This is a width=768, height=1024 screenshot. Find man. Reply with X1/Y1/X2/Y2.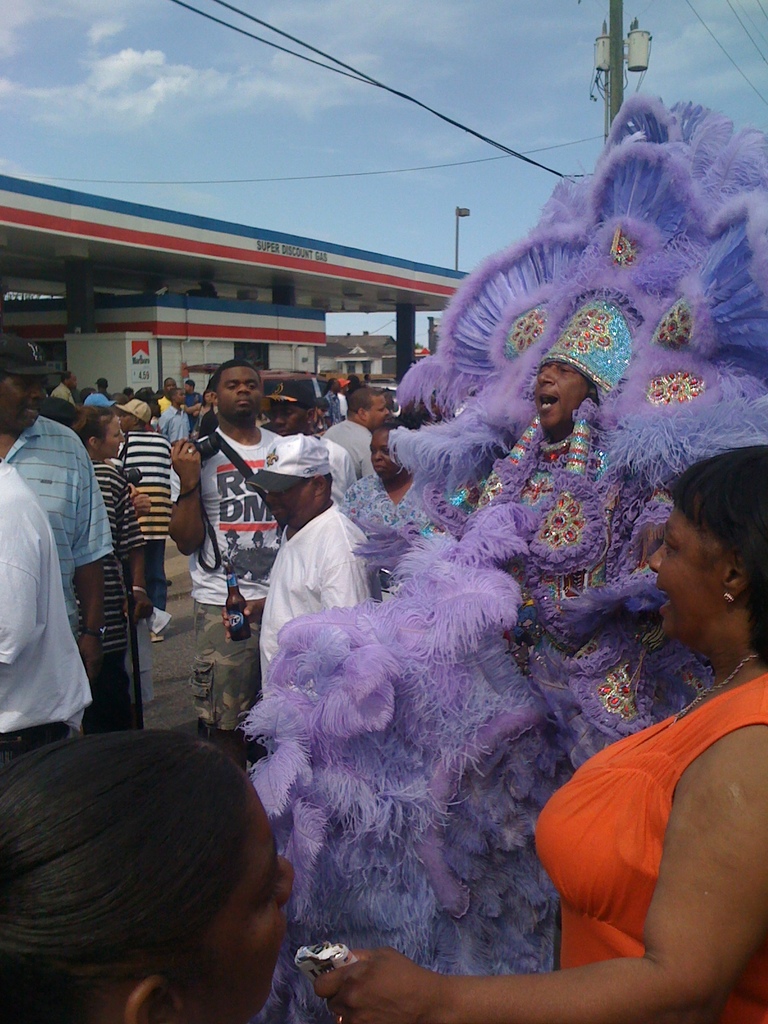
0/461/93/777.
